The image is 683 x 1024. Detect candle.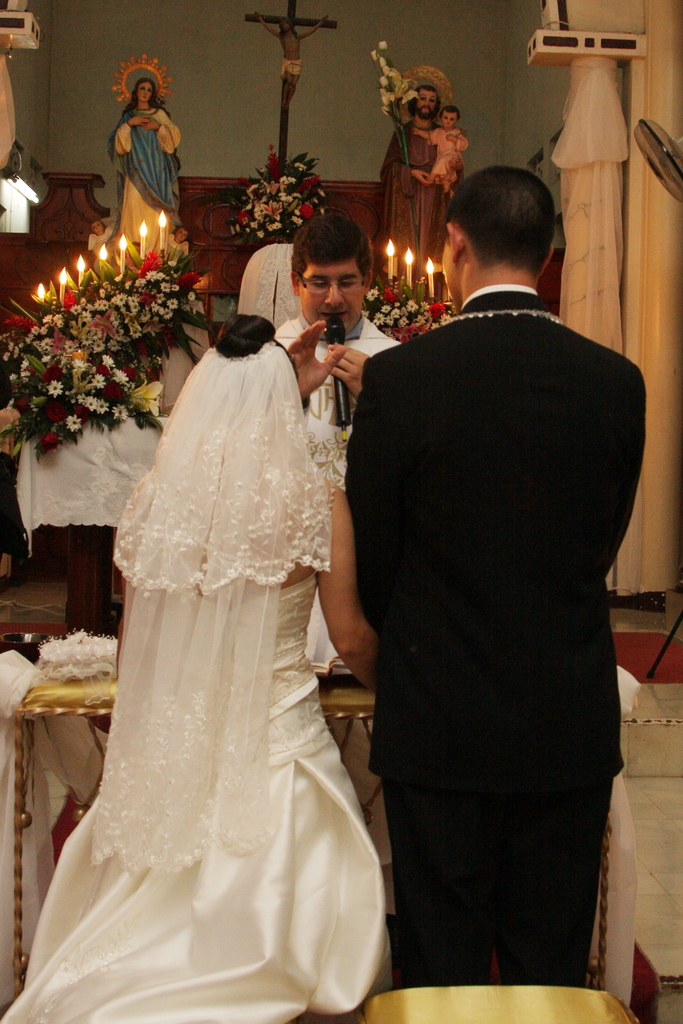
Detection: crop(60, 268, 66, 302).
